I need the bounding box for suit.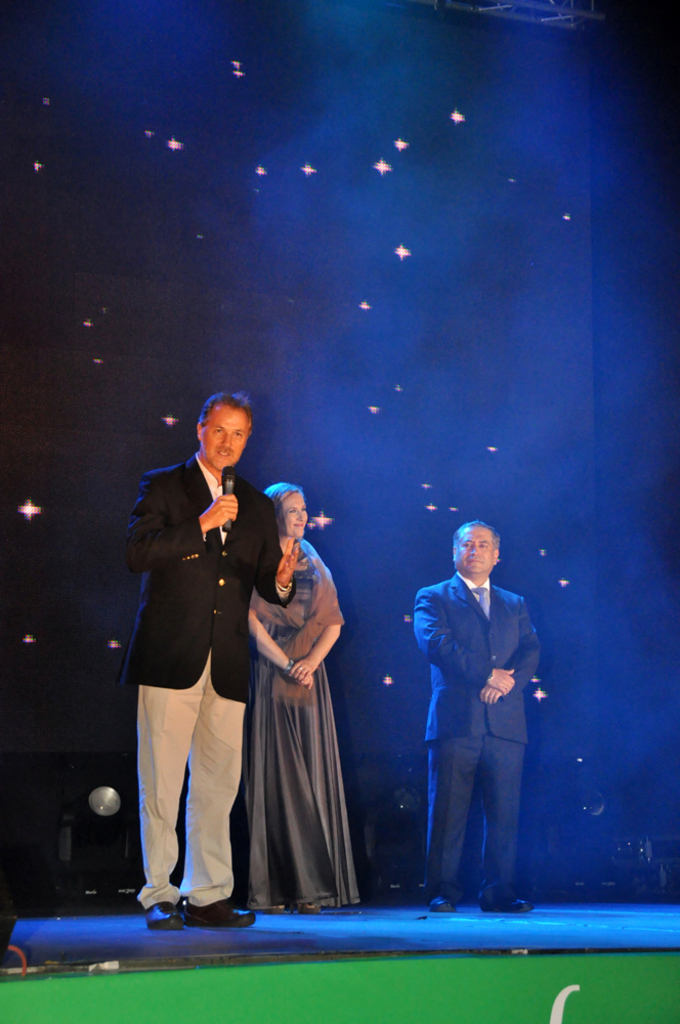
Here it is: 411 568 549 884.
